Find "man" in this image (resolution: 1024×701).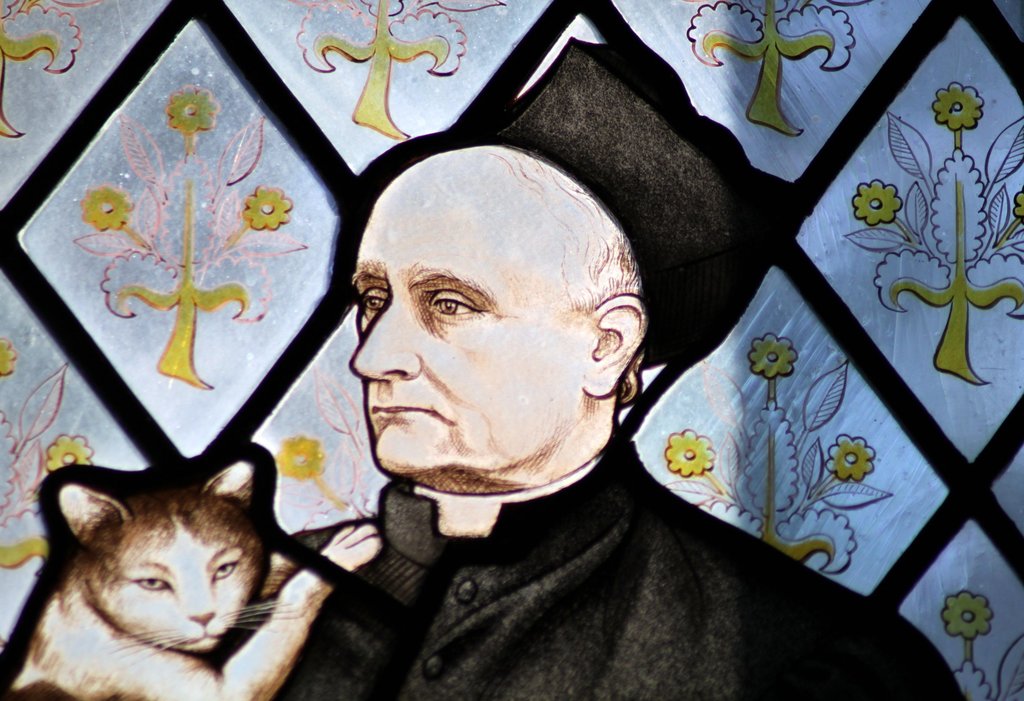
x1=195, y1=39, x2=968, y2=700.
